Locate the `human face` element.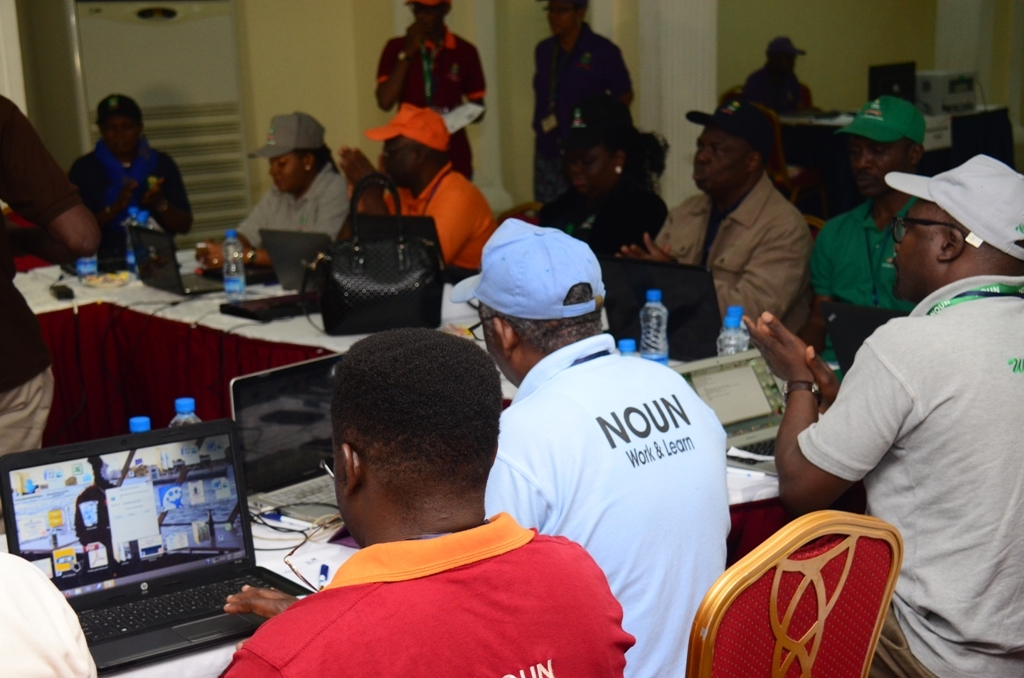
Element bbox: 266,151,303,193.
